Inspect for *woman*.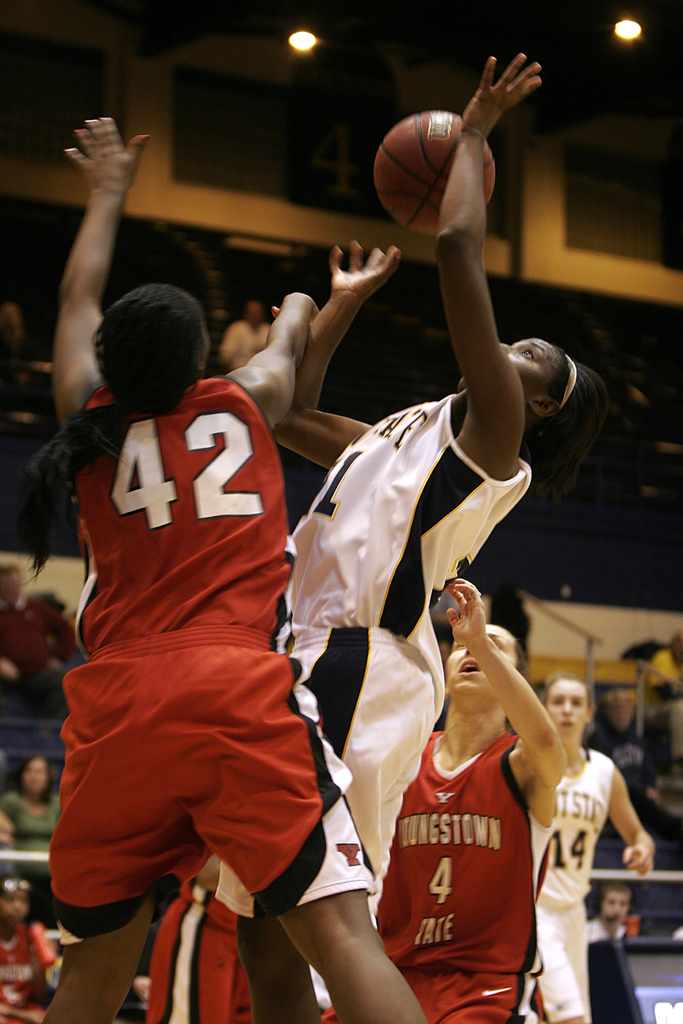
Inspection: pyautogui.locateOnScreen(51, 113, 427, 1023).
